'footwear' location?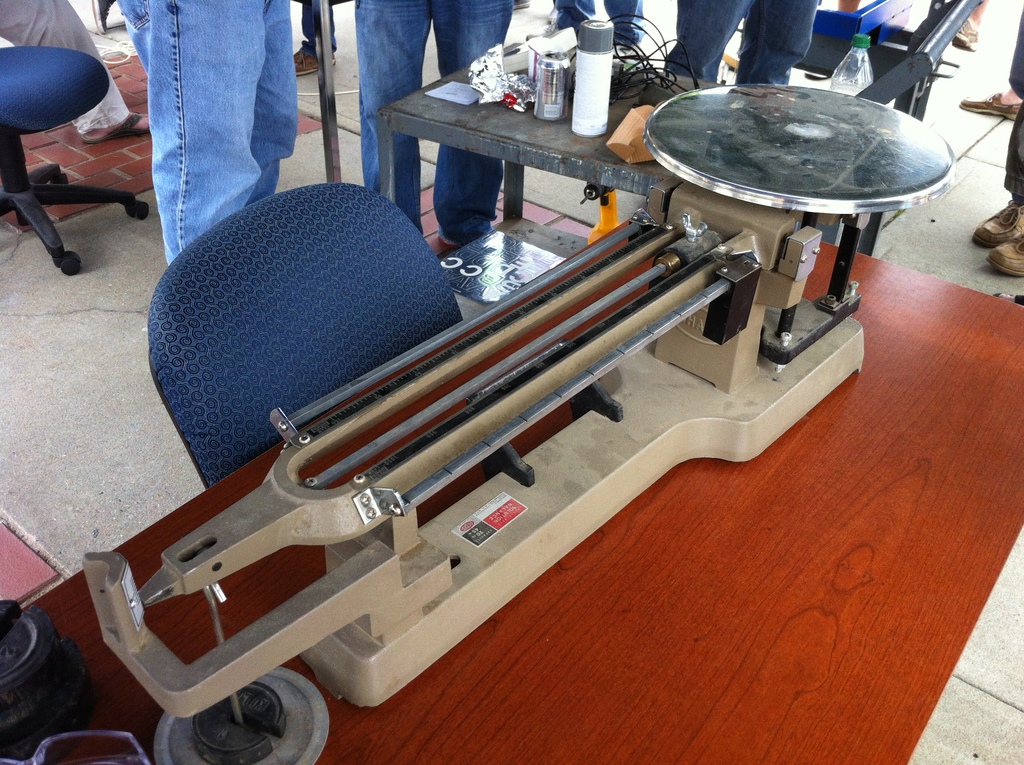
left=76, top=112, right=150, bottom=144
